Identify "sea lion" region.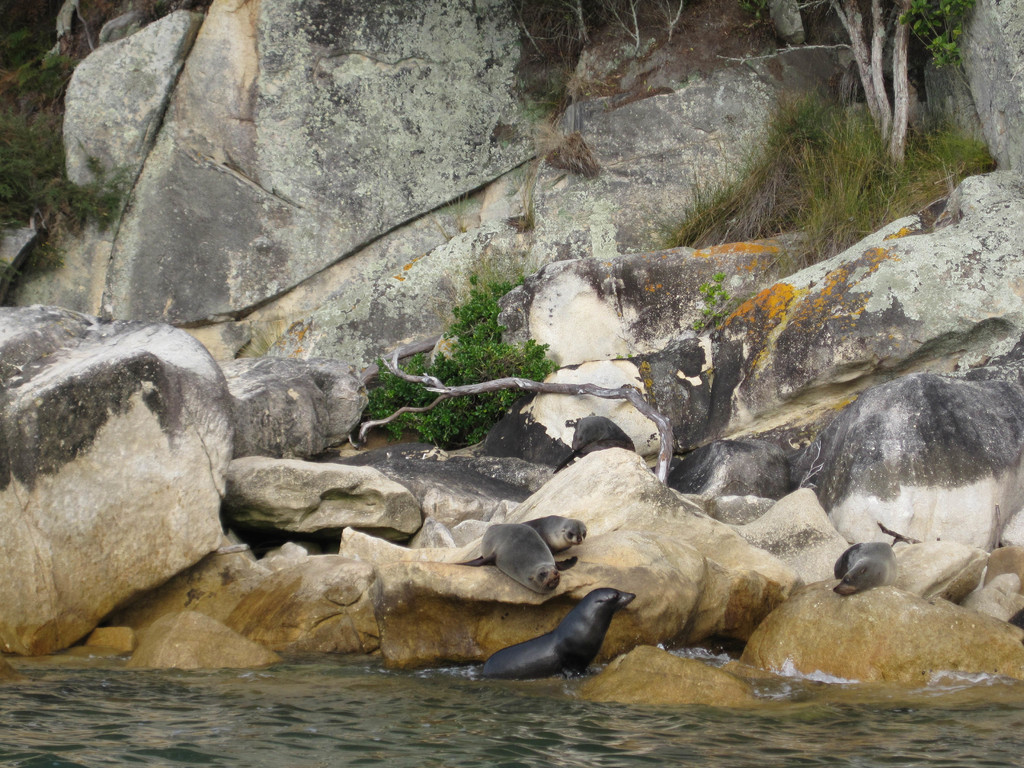
Region: l=528, t=511, r=584, b=547.
